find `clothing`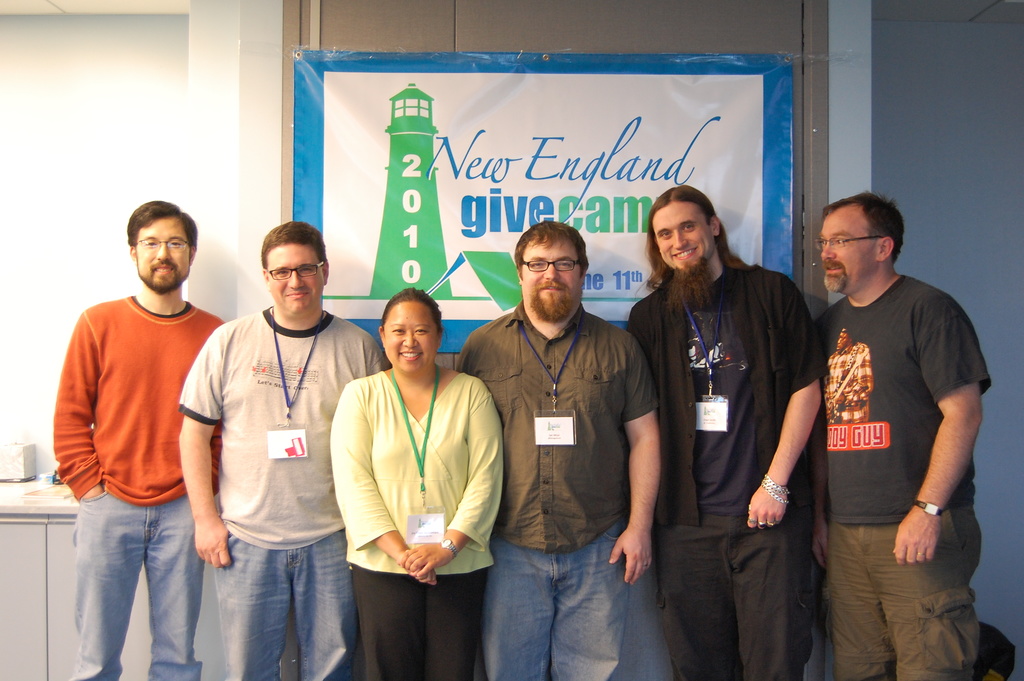
Rect(174, 309, 389, 680)
